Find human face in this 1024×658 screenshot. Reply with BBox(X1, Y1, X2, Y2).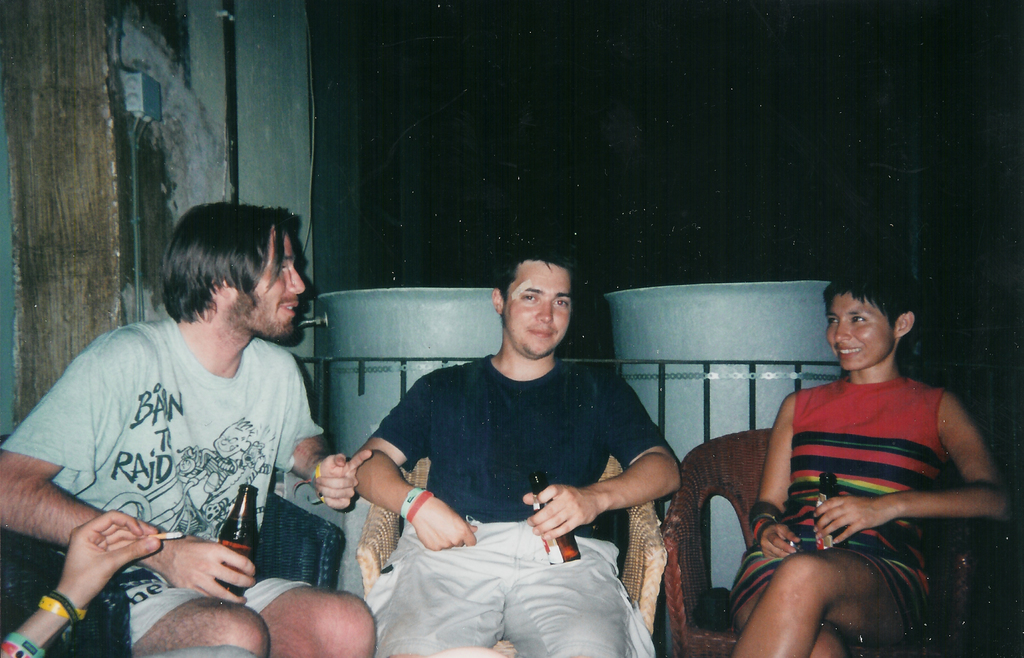
BBox(824, 292, 893, 371).
